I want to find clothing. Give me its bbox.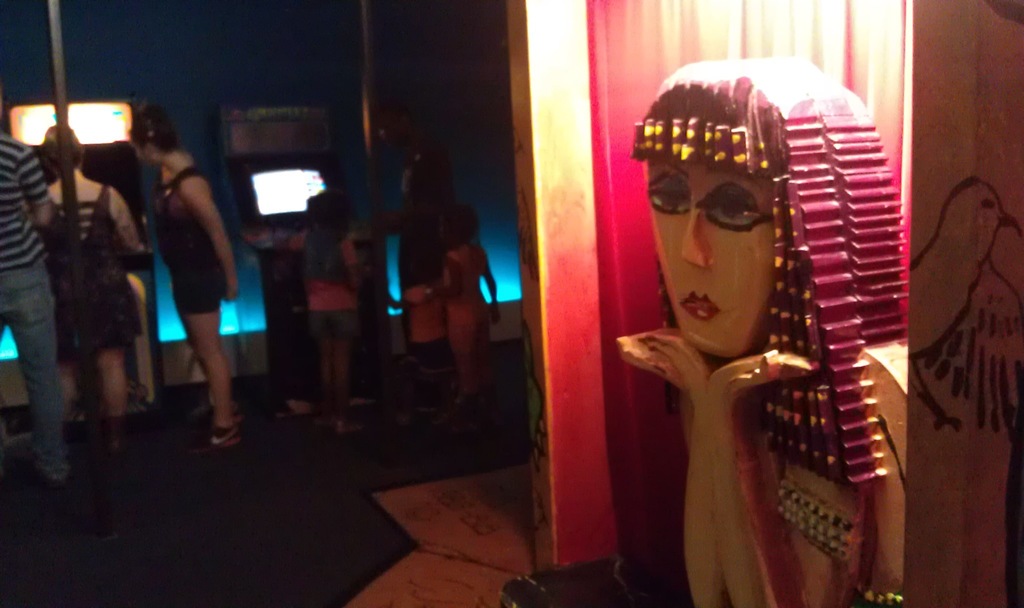
0,134,71,476.
